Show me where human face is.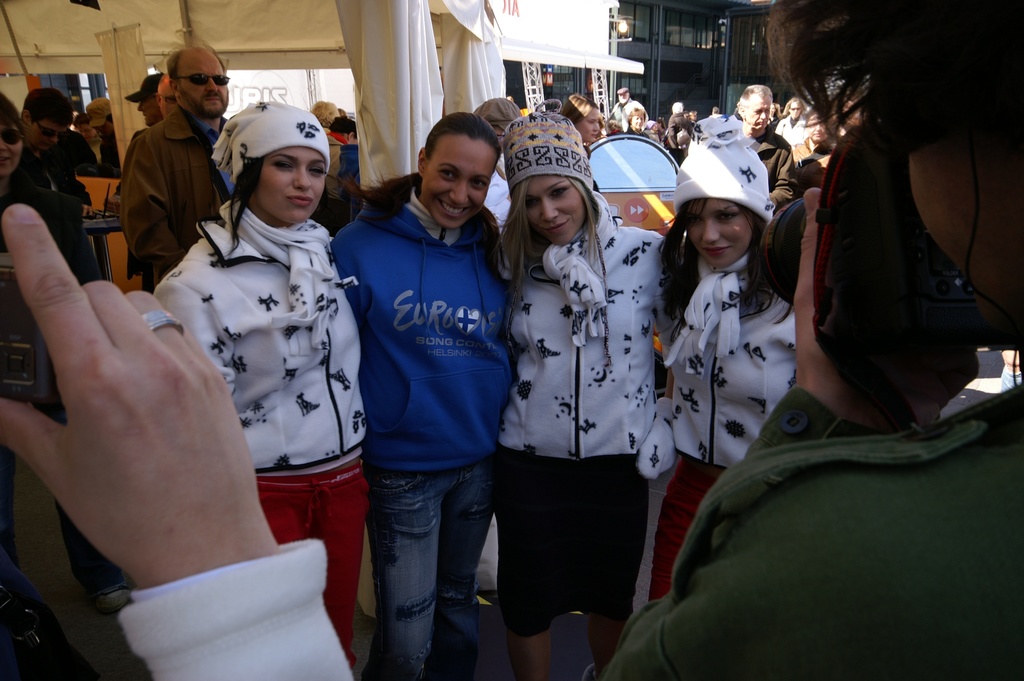
human face is at 77 122 95 142.
